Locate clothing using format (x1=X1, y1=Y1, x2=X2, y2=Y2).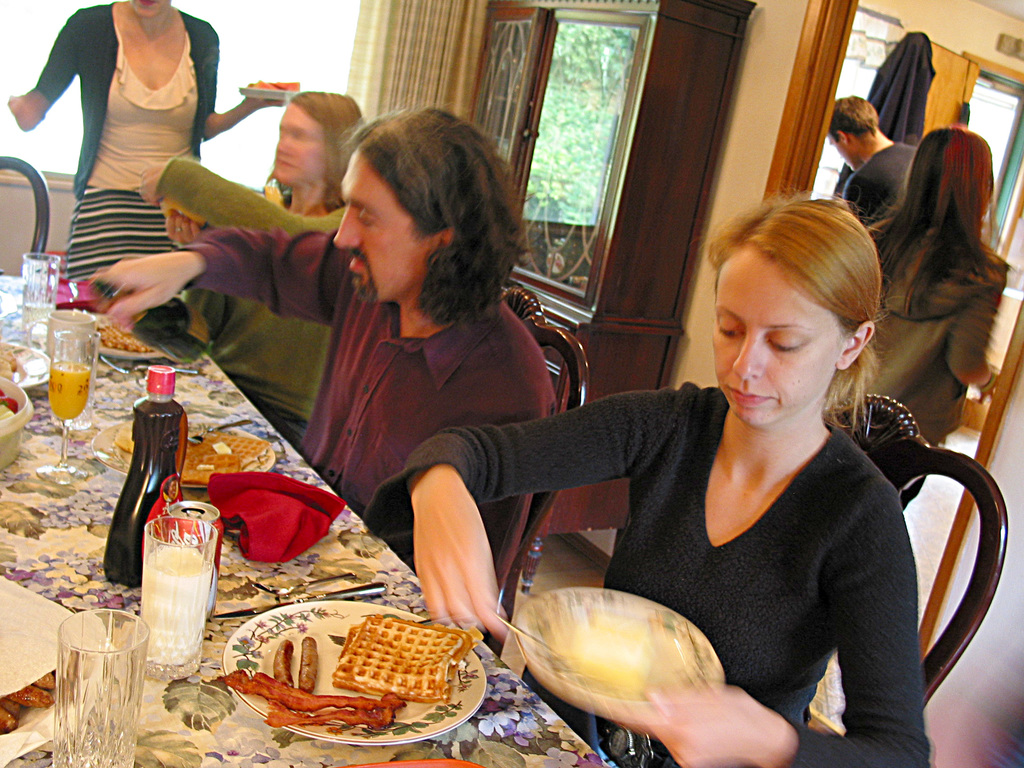
(x1=846, y1=147, x2=920, y2=213).
